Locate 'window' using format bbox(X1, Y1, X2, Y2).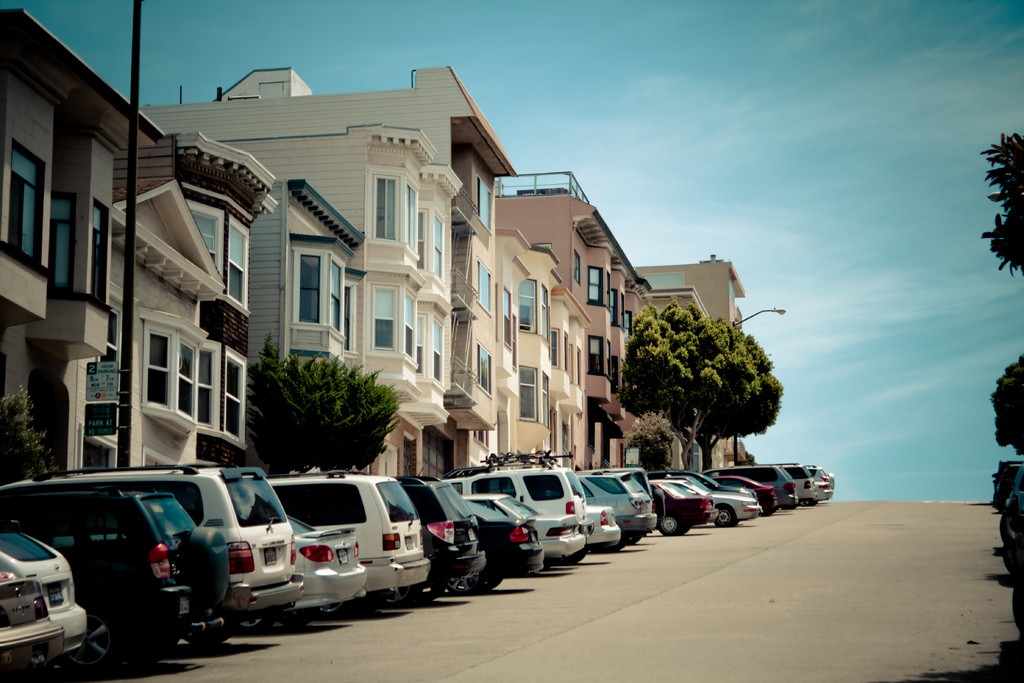
bbox(417, 201, 446, 283).
